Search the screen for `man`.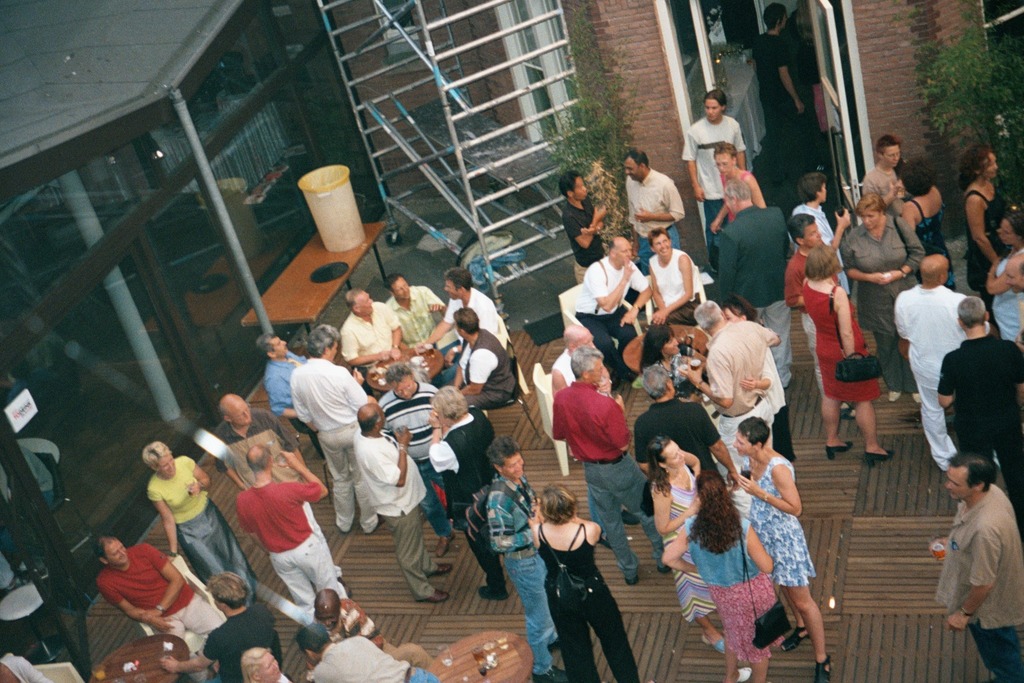
Found at box(431, 382, 511, 600).
